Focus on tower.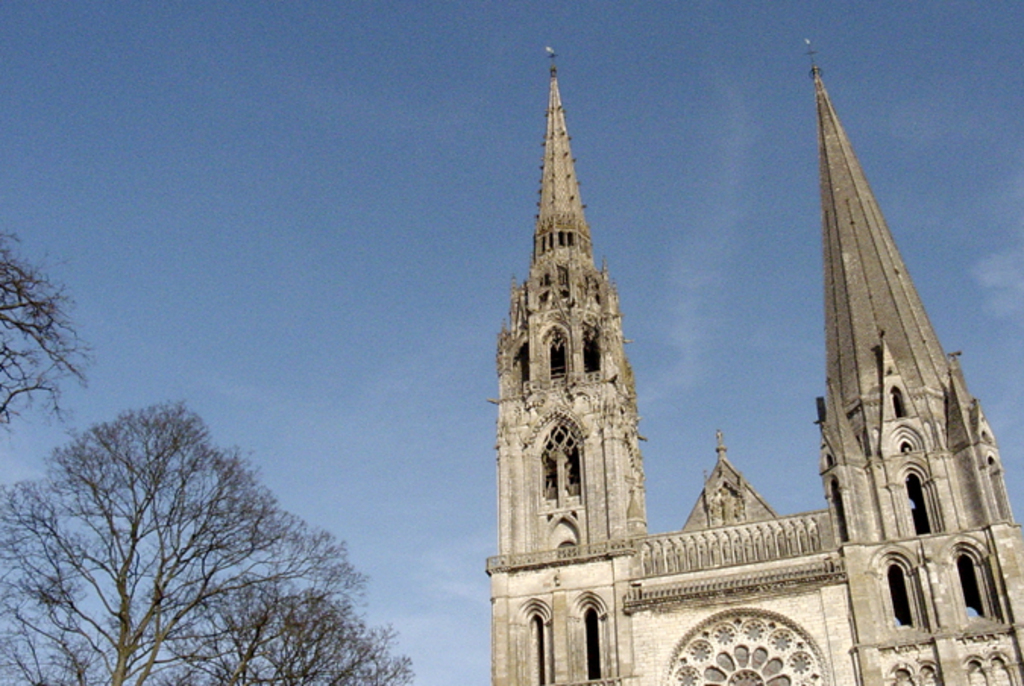
Focused at l=777, t=8, r=1015, b=669.
